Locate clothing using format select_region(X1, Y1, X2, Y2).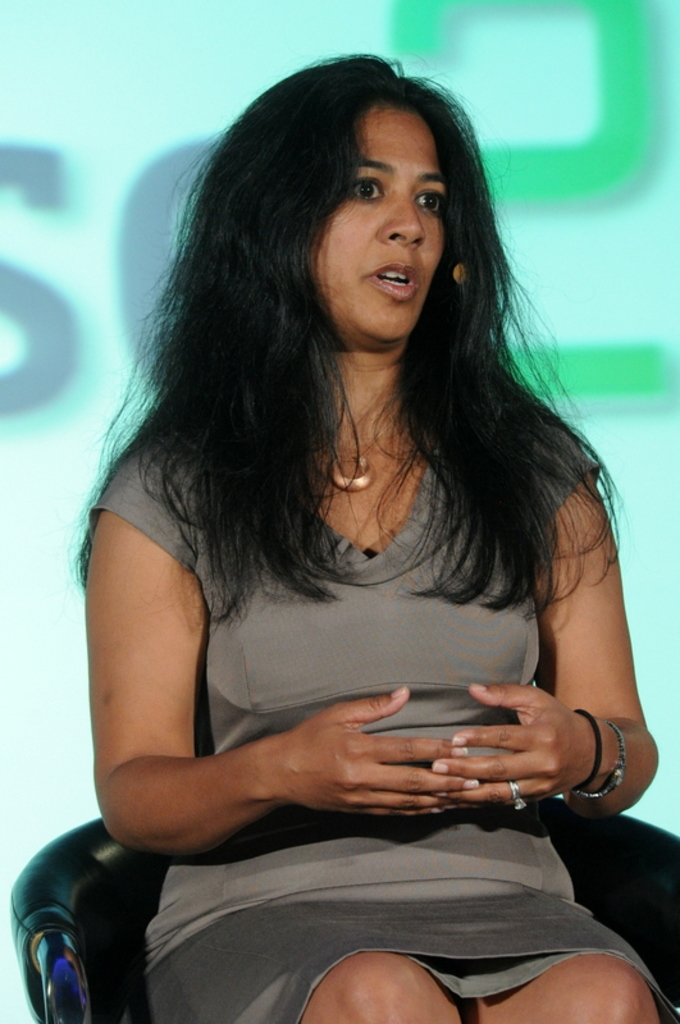
select_region(50, 265, 645, 977).
